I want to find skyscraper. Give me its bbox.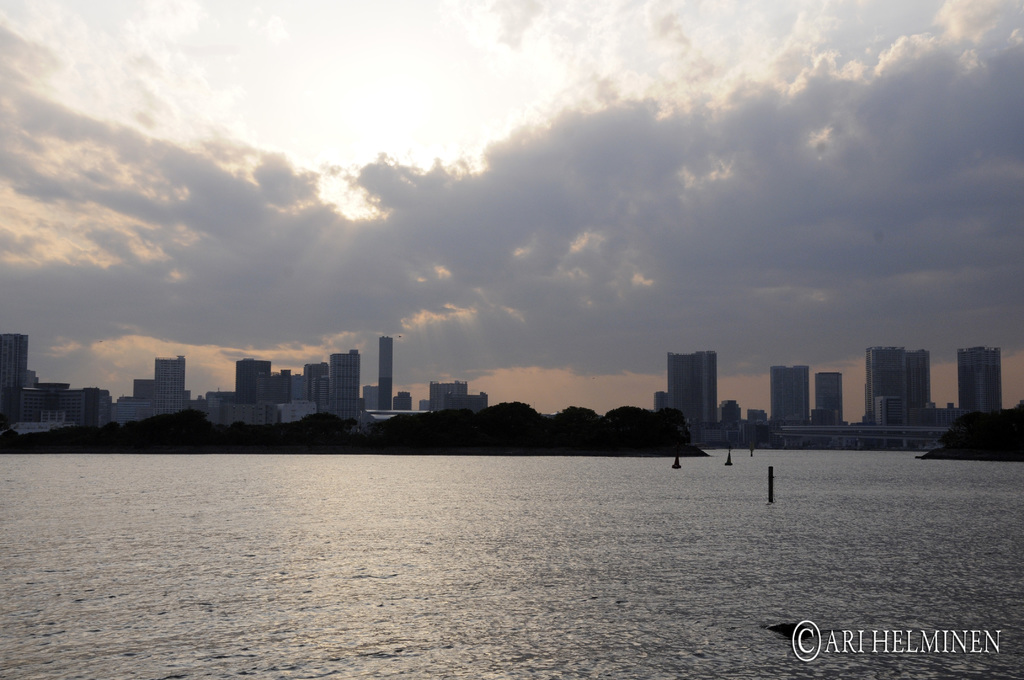
bbox=(865, 349, 933, 423).
